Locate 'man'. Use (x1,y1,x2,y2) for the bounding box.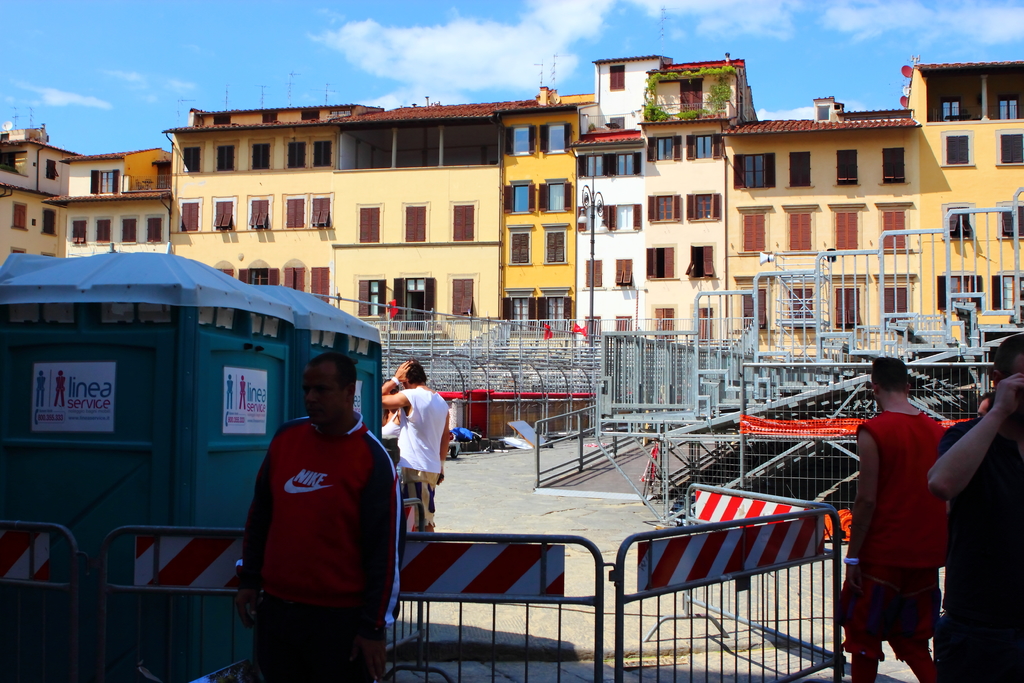
(383,356,451,530).
